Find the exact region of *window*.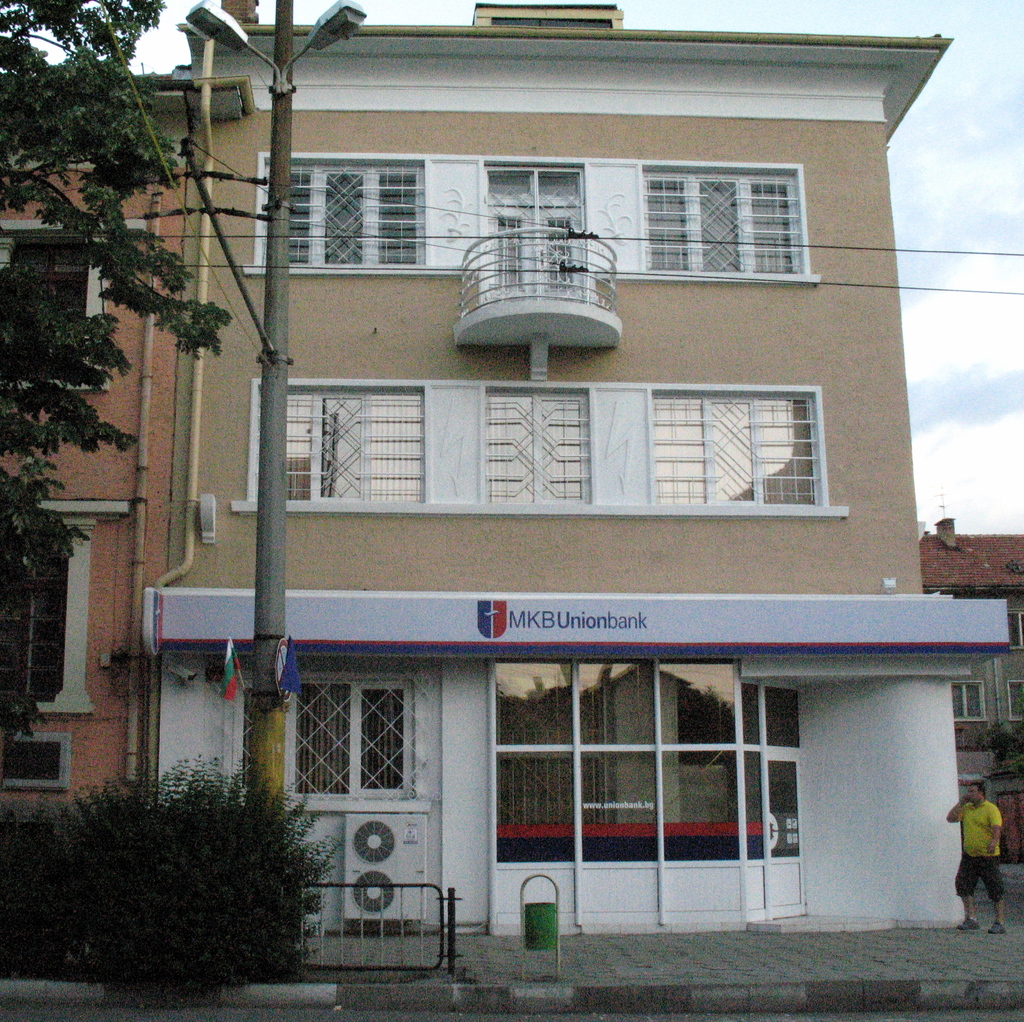
Exact region: [494,664,803,866].
